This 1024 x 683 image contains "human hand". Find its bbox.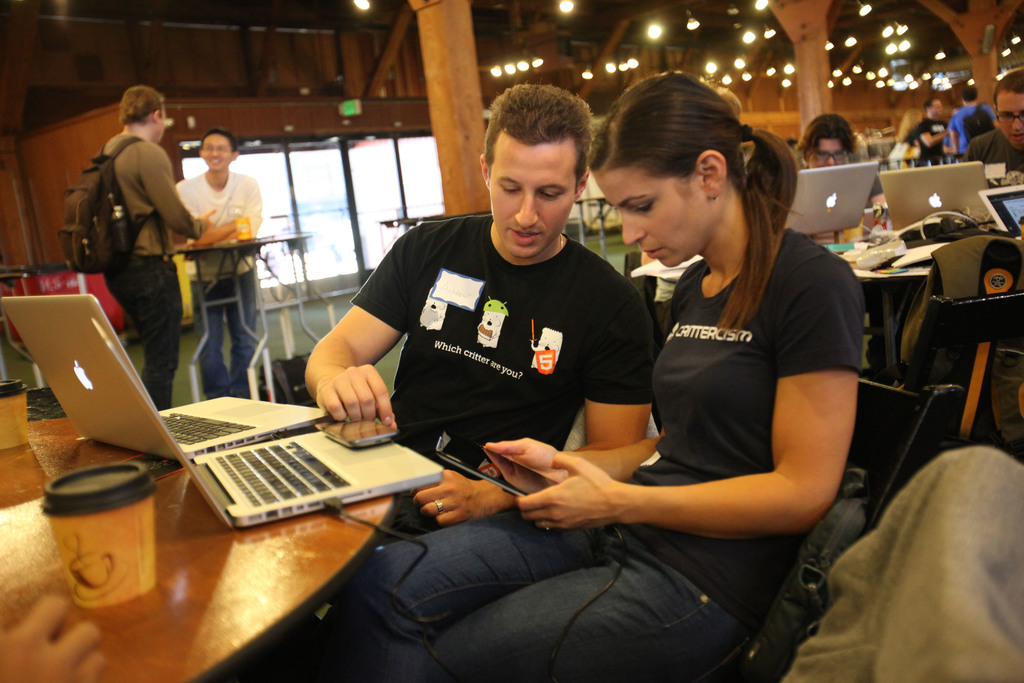
box(308, 355, 392, 438).
